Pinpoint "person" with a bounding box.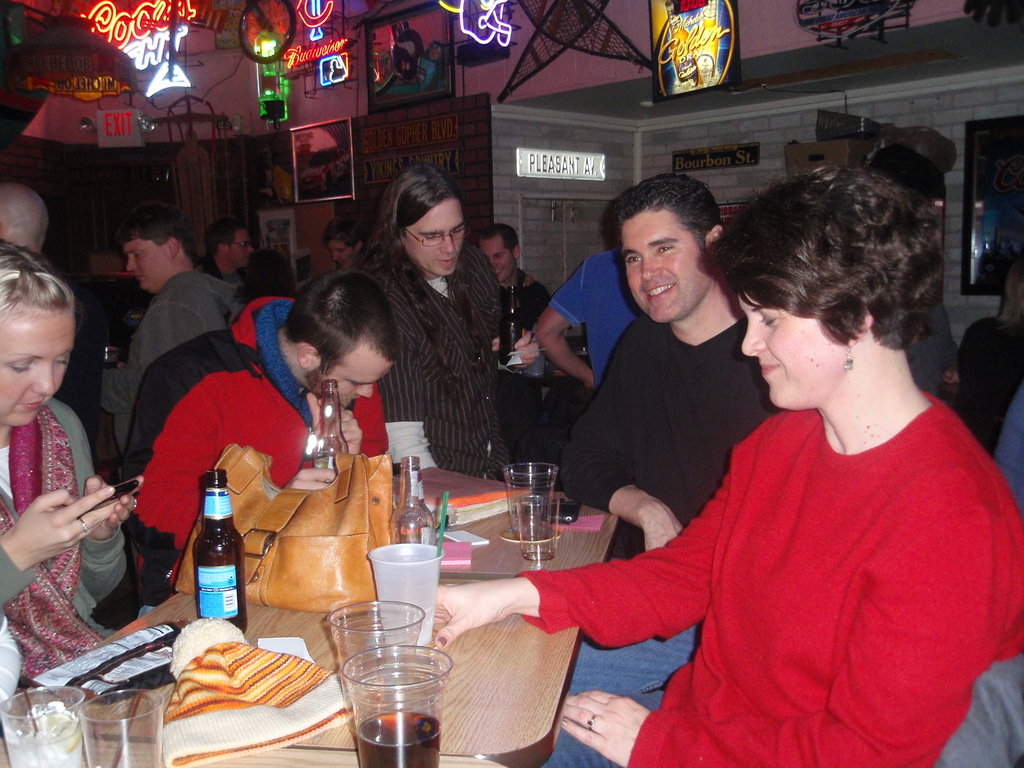
x1=200 y1=218 x2=254 y2=278.
